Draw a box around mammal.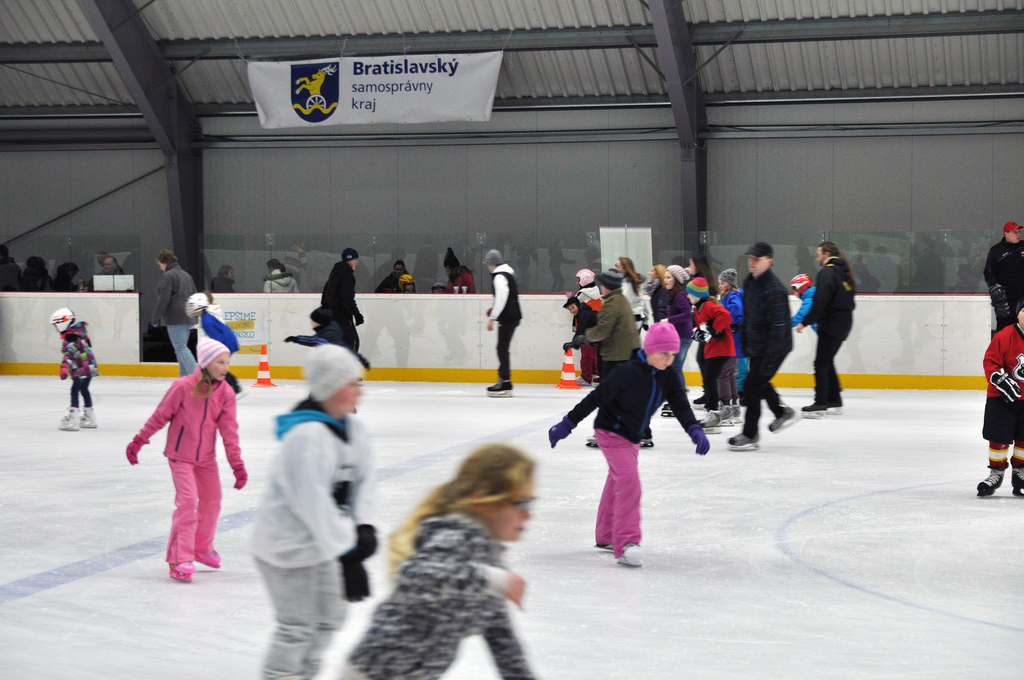
721 241 806 448.
